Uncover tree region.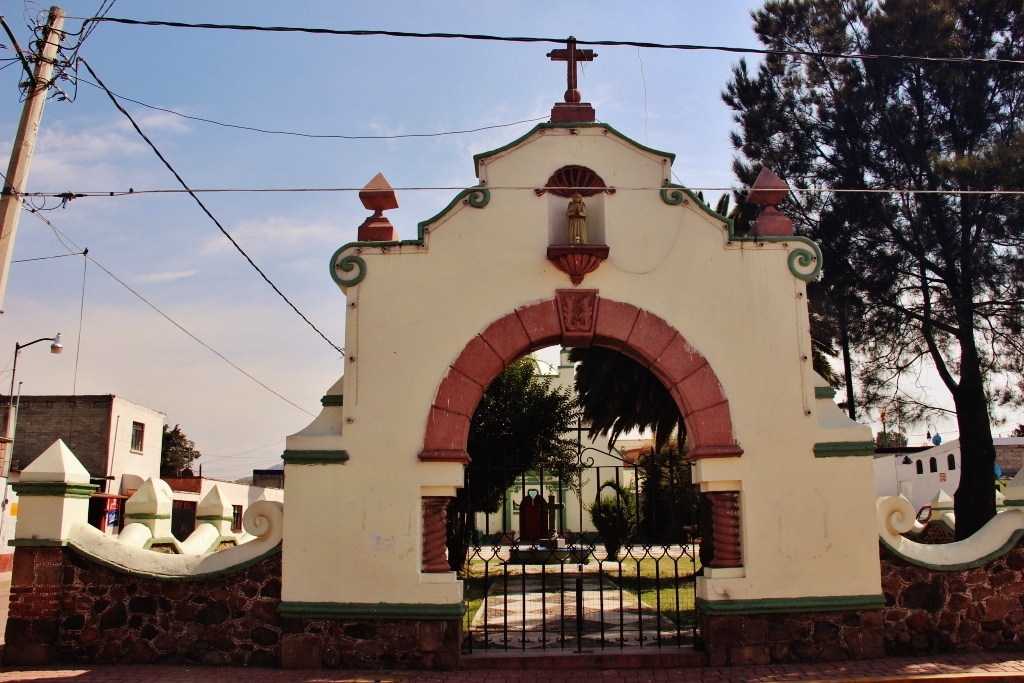
Uncovered: rect(565, 342, 686, 449).
